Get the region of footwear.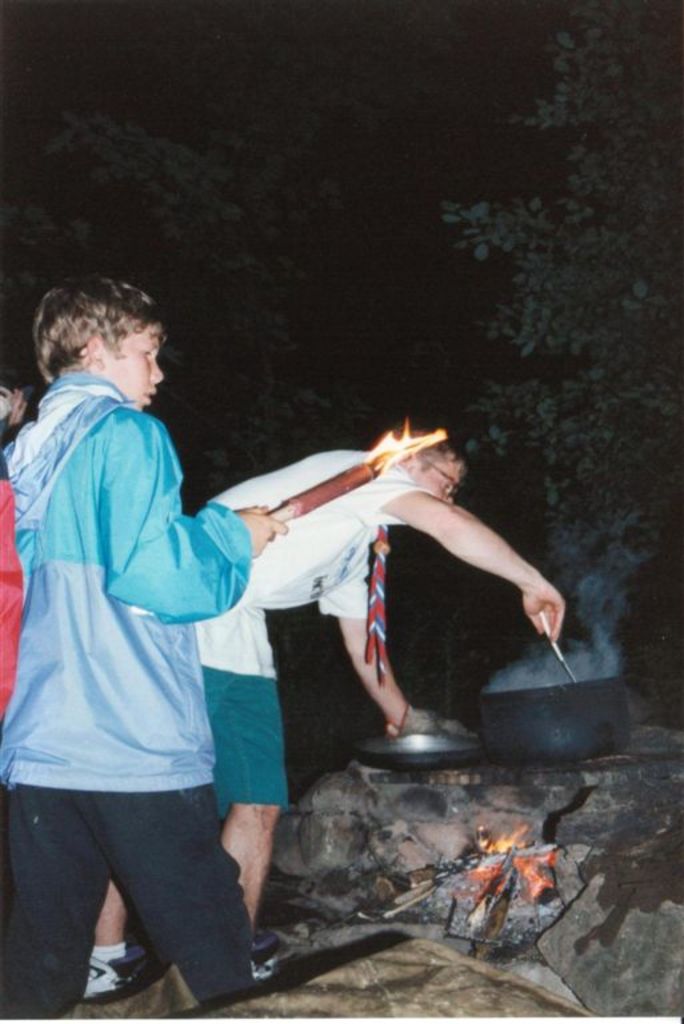
[68,928,153,1000].
